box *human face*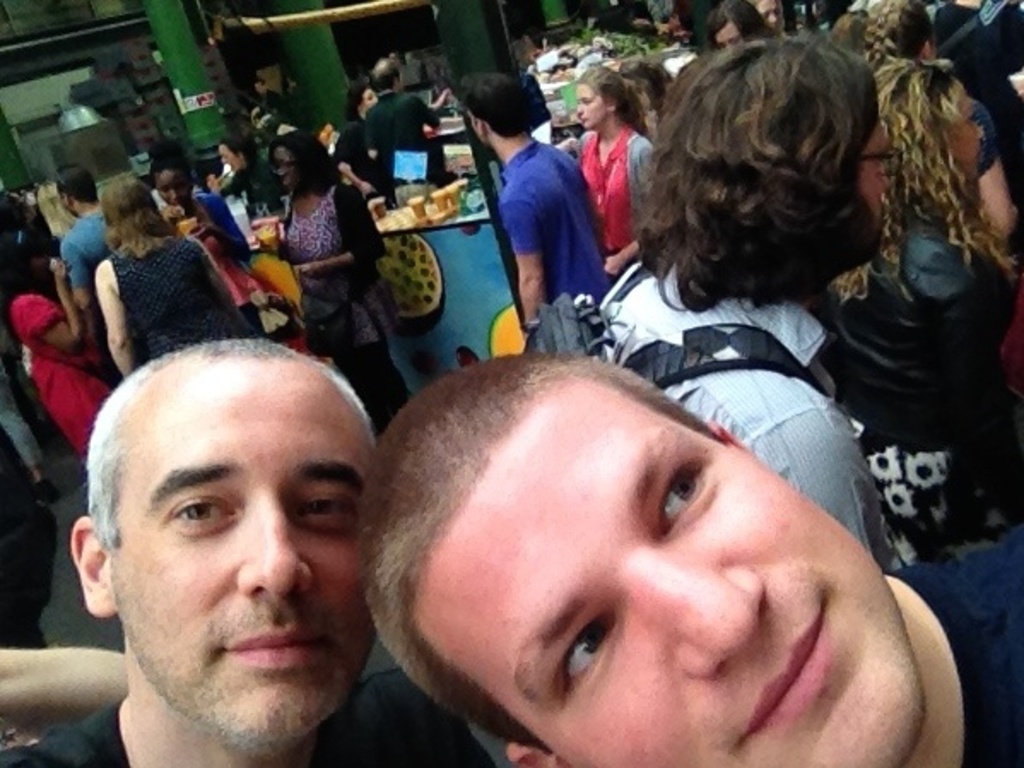
[x1=757, y1=0, x2=781, y2=24]
